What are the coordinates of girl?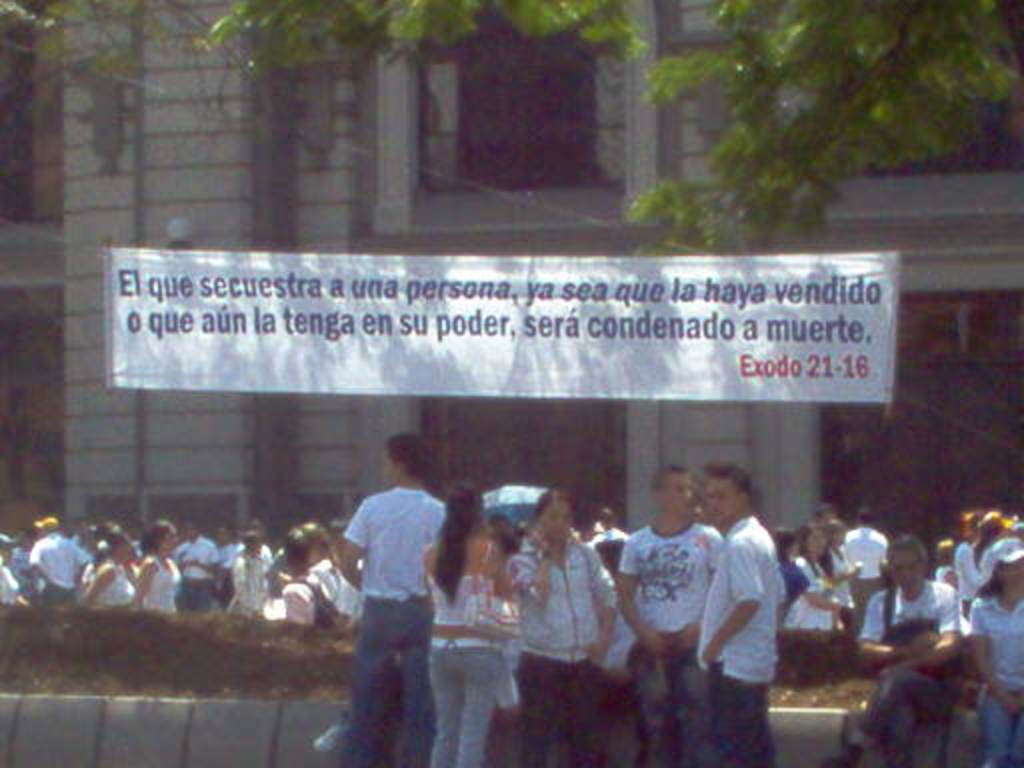
Rect(822, 526, 860, 622).
